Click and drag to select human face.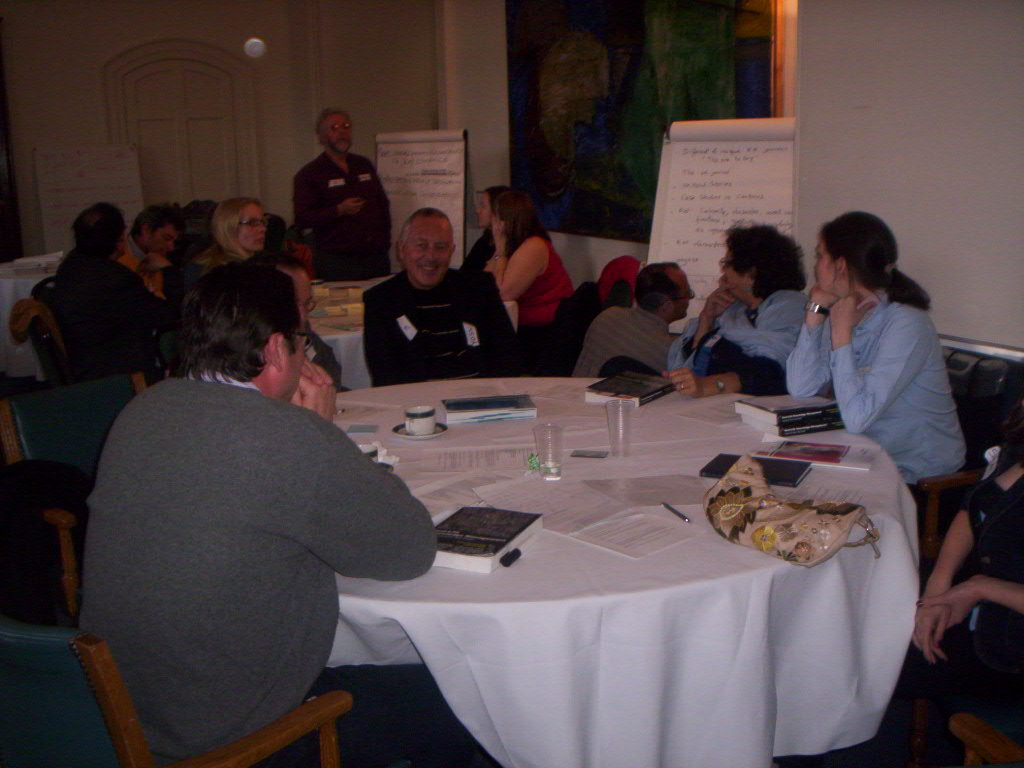
Selection: {"left": 325, "top": 113, "right": 352, "bottom": 152}.
